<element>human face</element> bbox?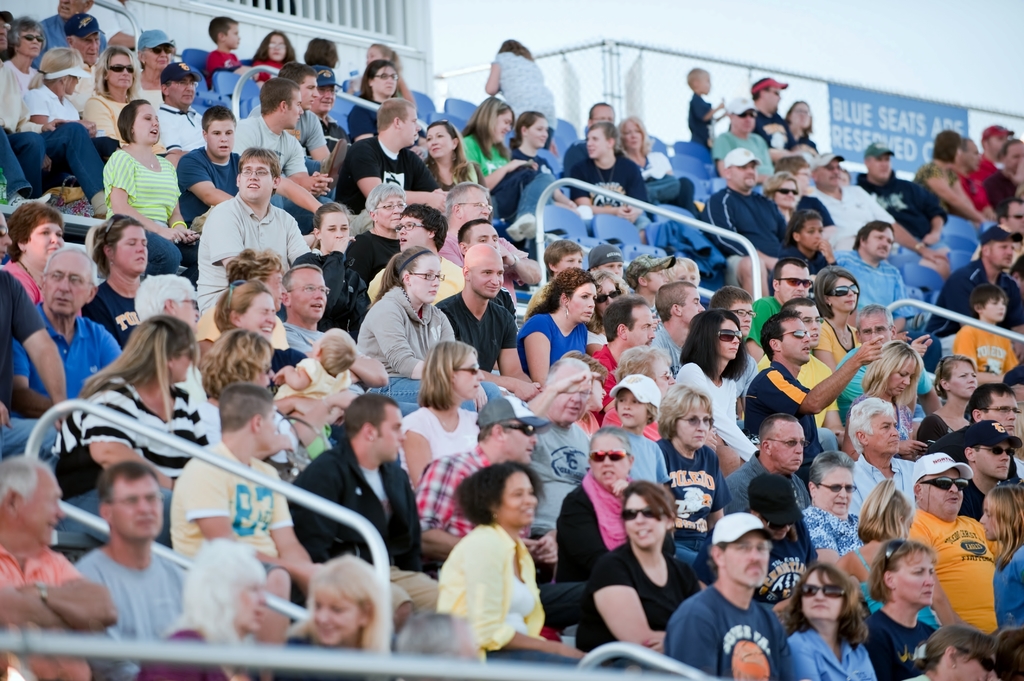
bbox=[22, 471, 67, 551]
